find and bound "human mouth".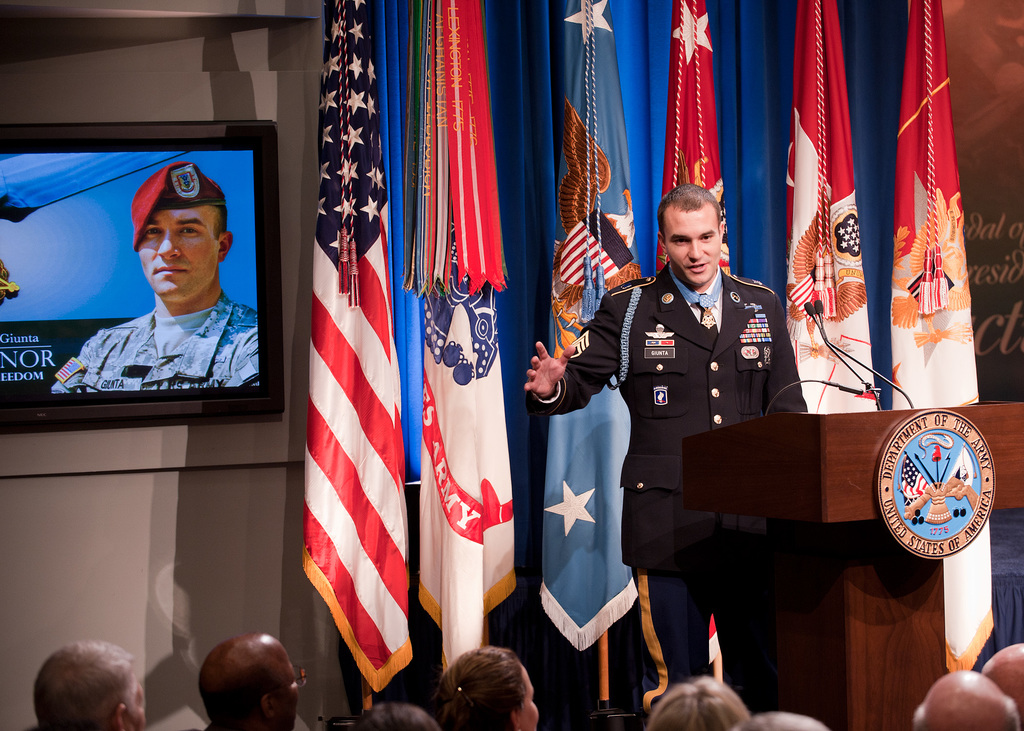
Bound: 155/264/188/273.
